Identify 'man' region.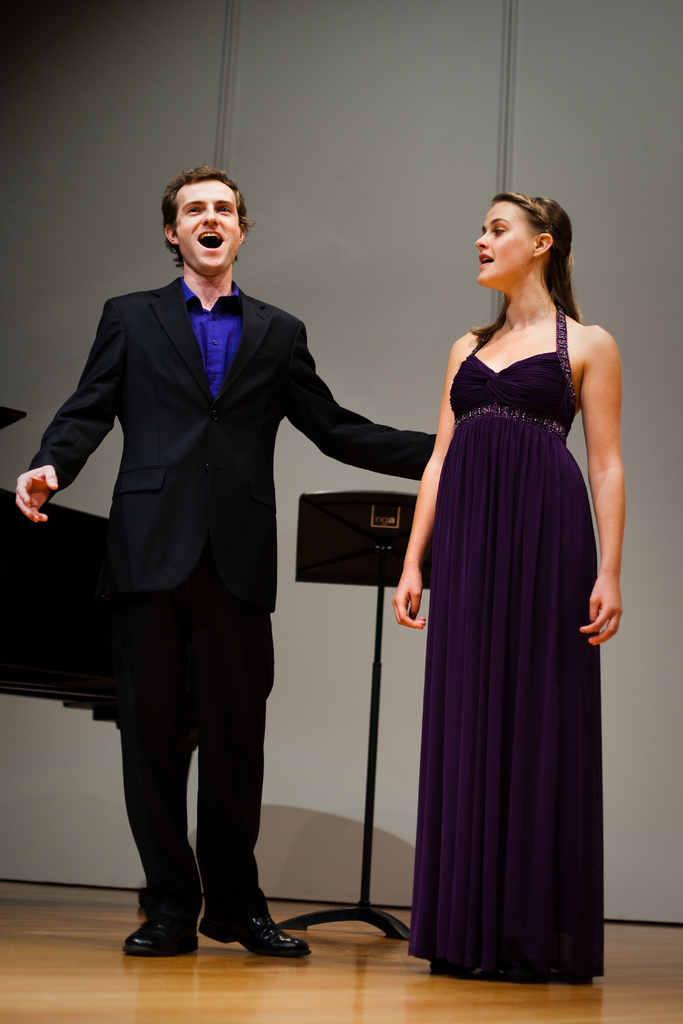
Region: BBox(15, 172, 434, 960).
